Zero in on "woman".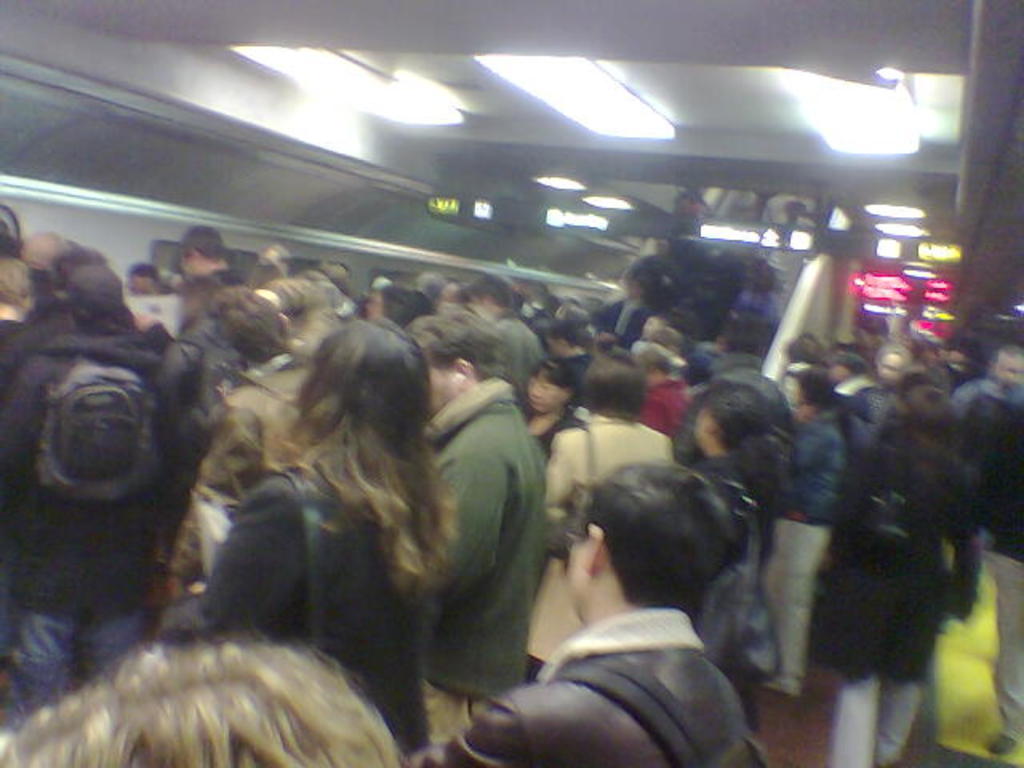
Zeroed in: <box>666,403,782,762</box>.
